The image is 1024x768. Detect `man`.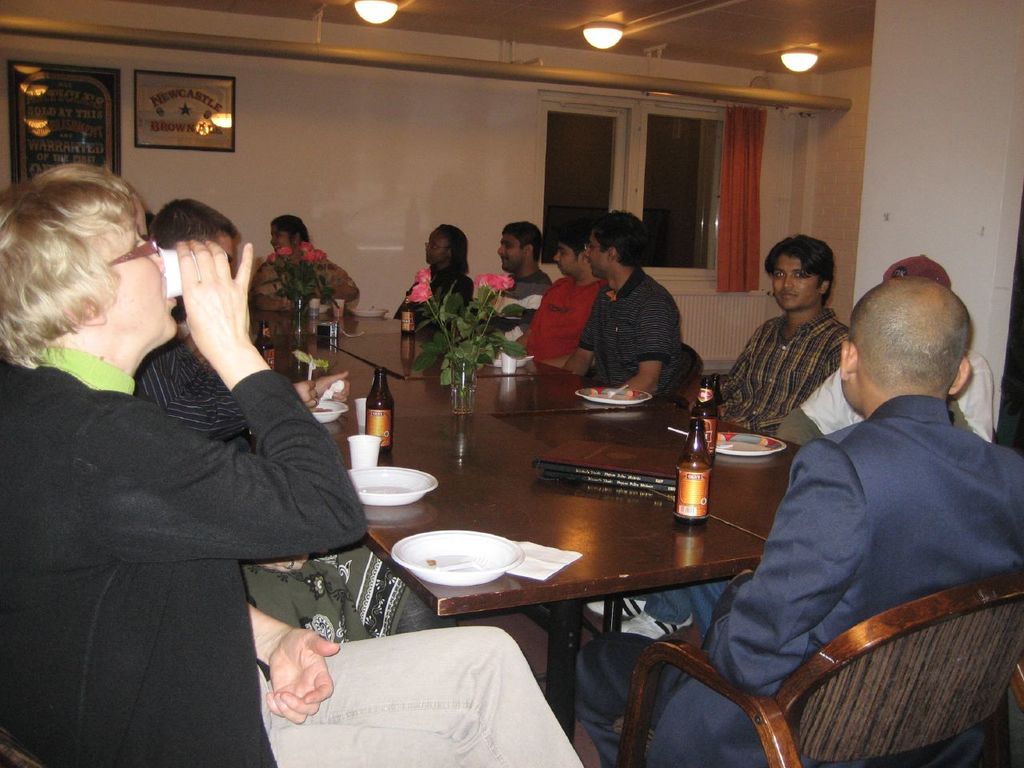
Detection: <box>519,218,609,361</box>.
